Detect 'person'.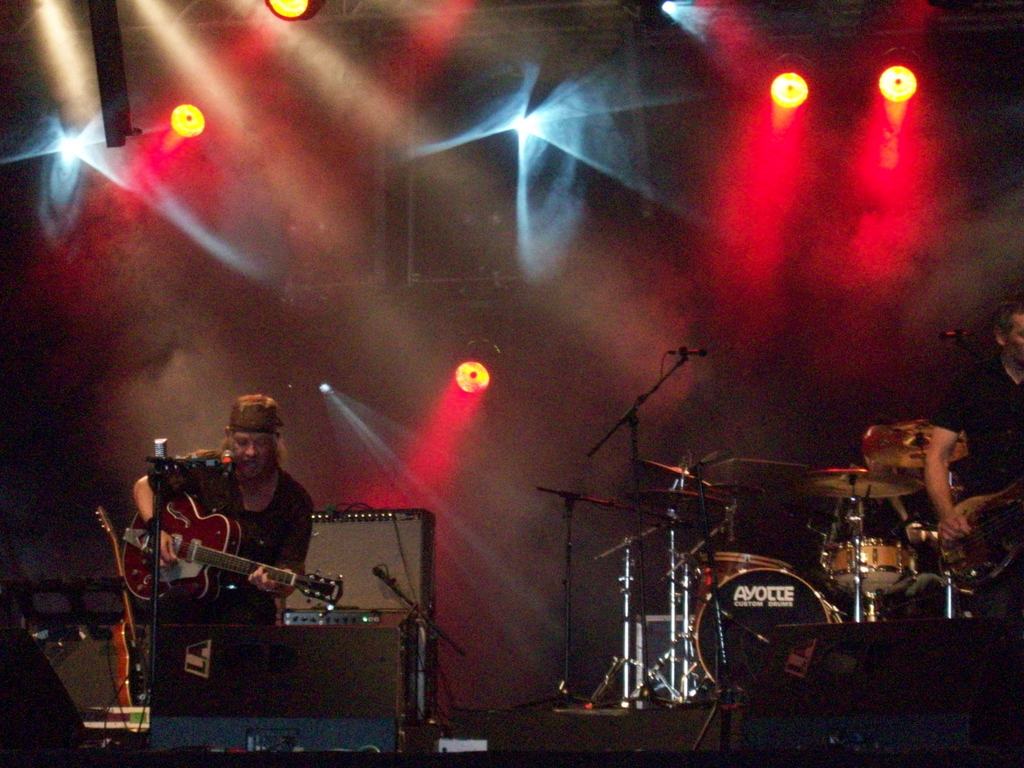
Detected at BBox(132, 395, 316, 624).
